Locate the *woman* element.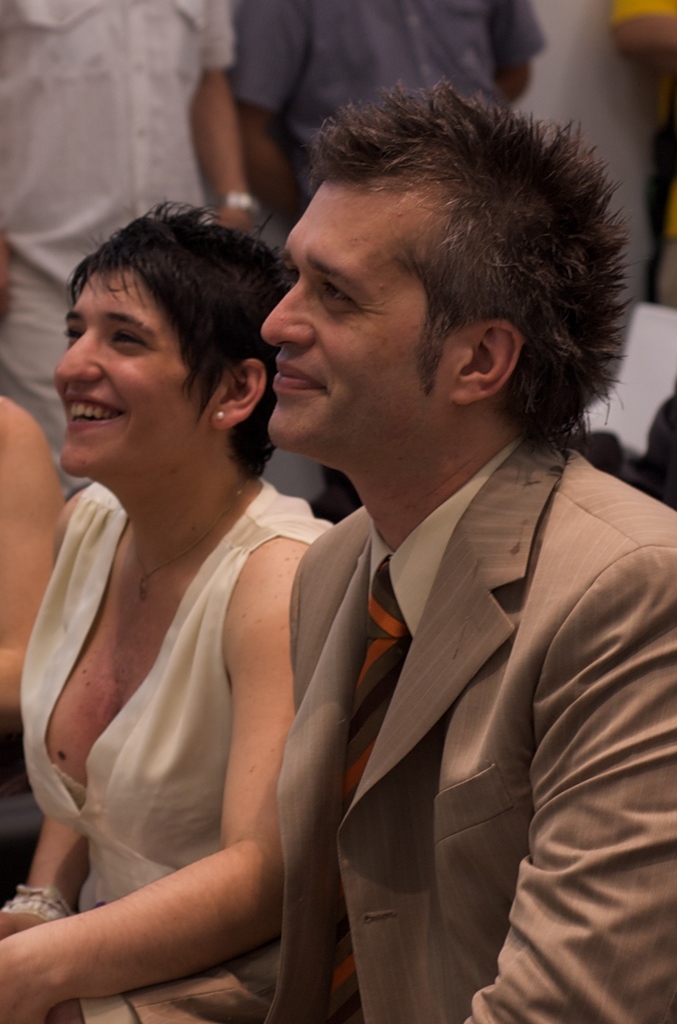
Element bbox: l=26, t=152, r=368, b=1004.
